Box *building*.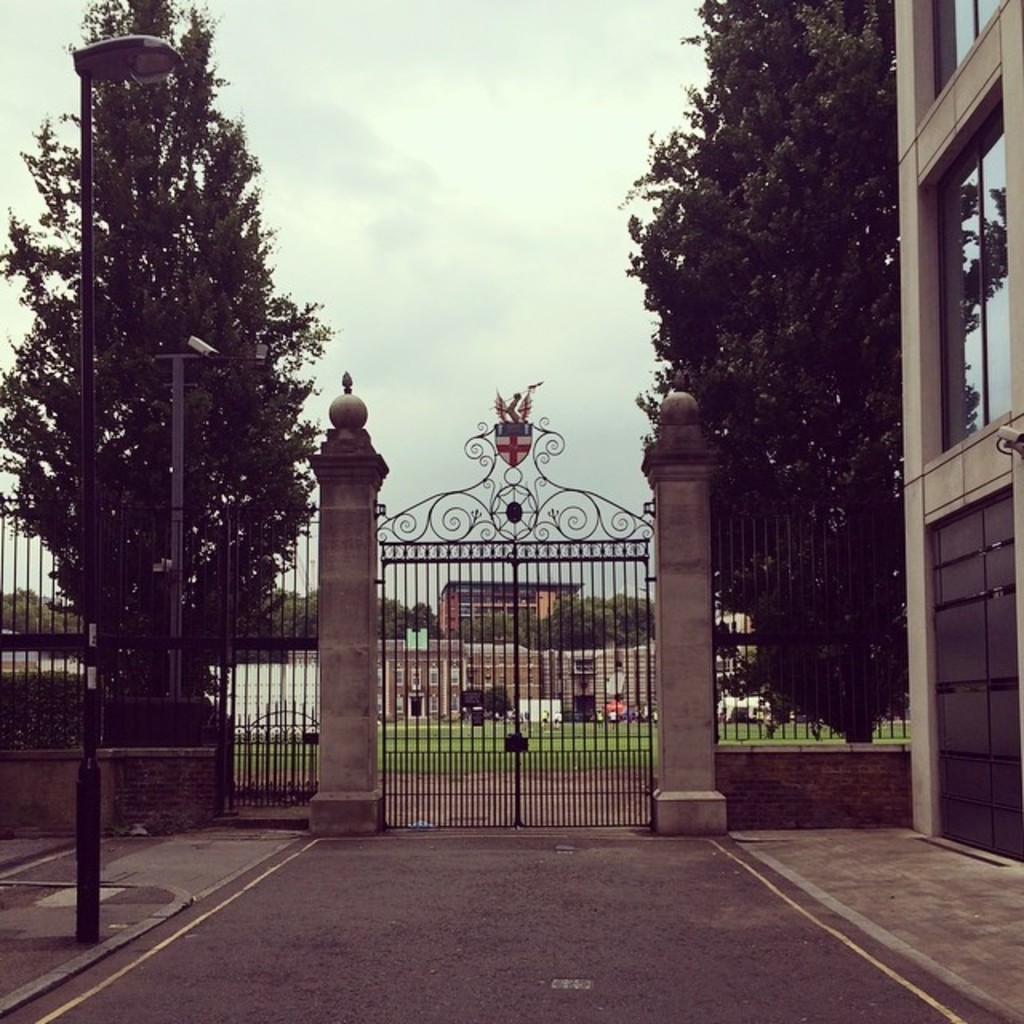
[890,0,1022,864].
